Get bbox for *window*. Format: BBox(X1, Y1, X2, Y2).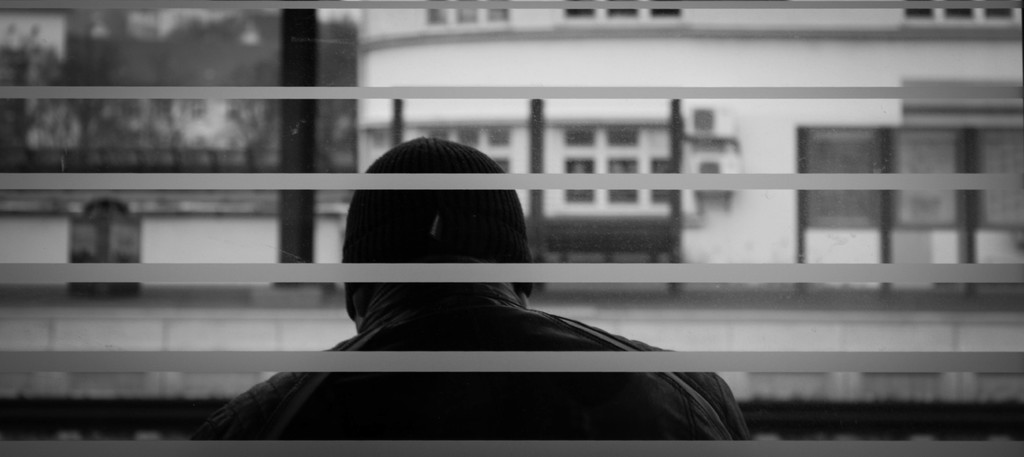
BBox(0, 0, 1023, 456).
